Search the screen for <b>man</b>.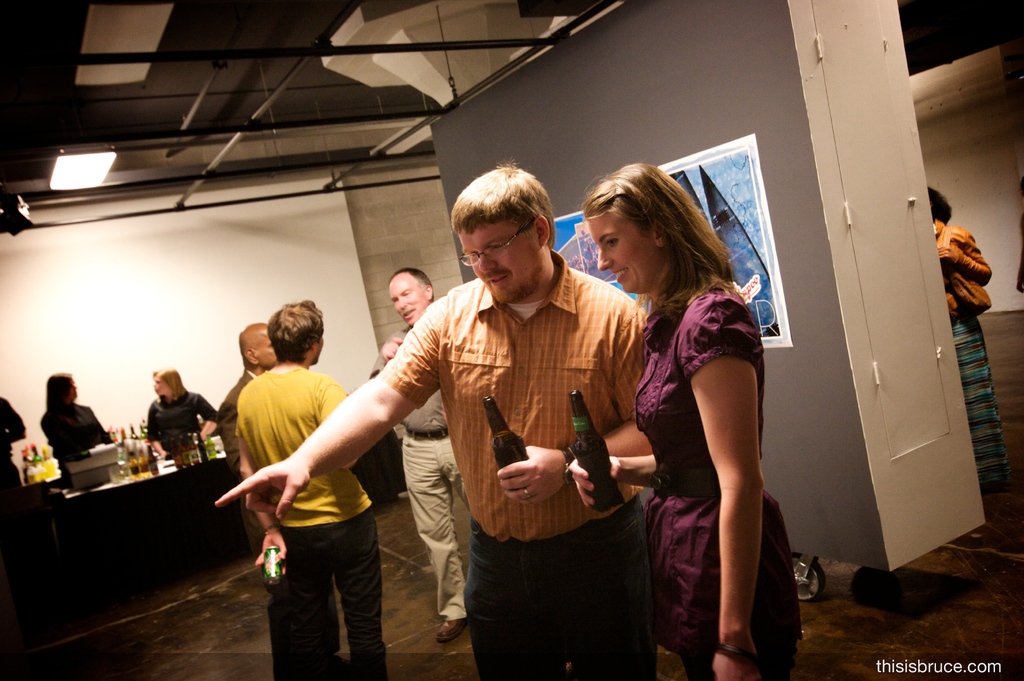
Found at Rect(307, 189, 602, 671).
